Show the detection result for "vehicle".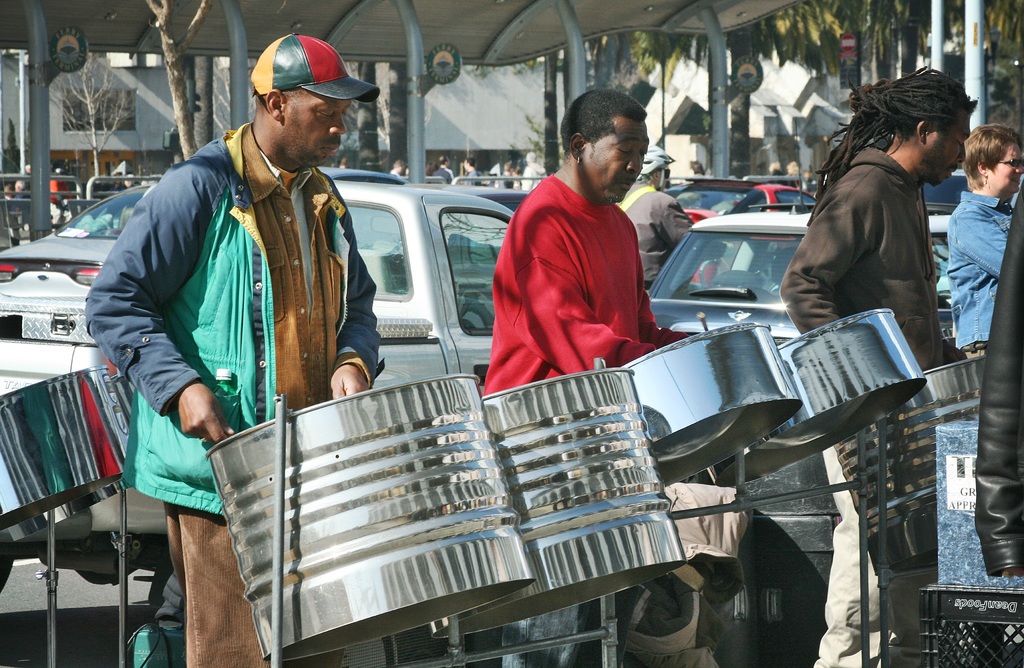
region(0, 181, 102, 354).
